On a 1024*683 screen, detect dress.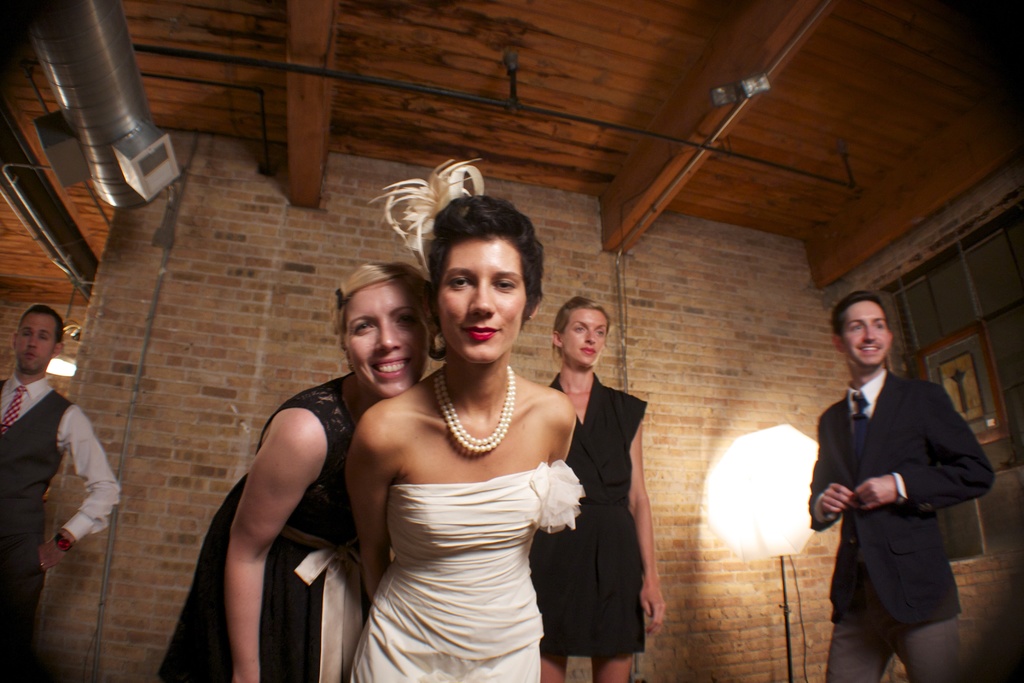
pyautogui.locateOnScreen(140, 374, 381, 682).
